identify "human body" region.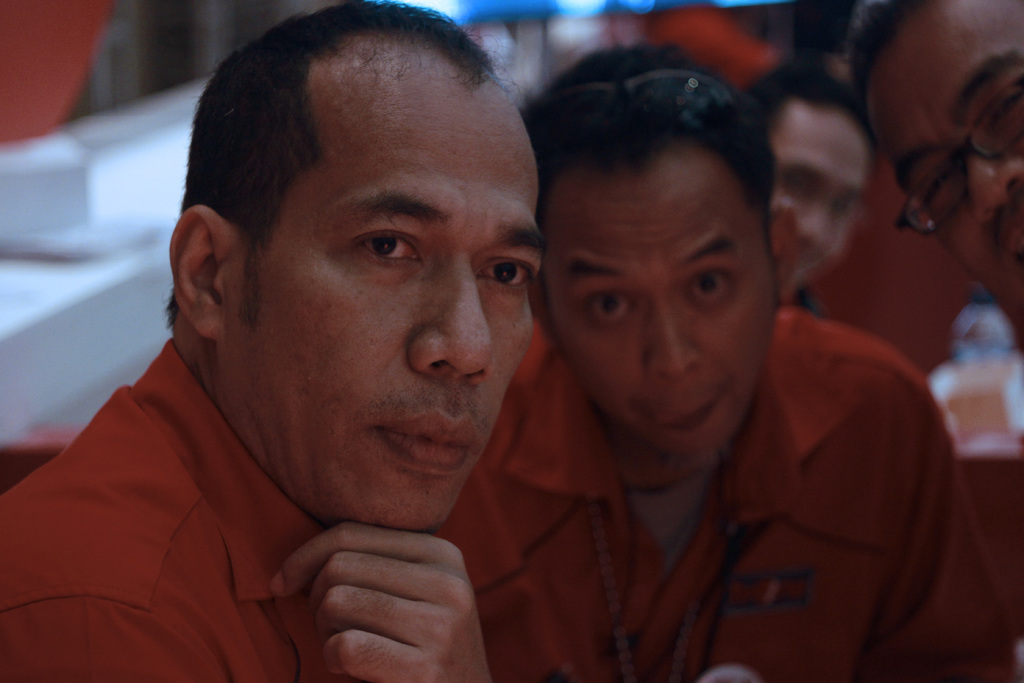
Region: <bbox>0, 328, 493, 682</bbox>.
